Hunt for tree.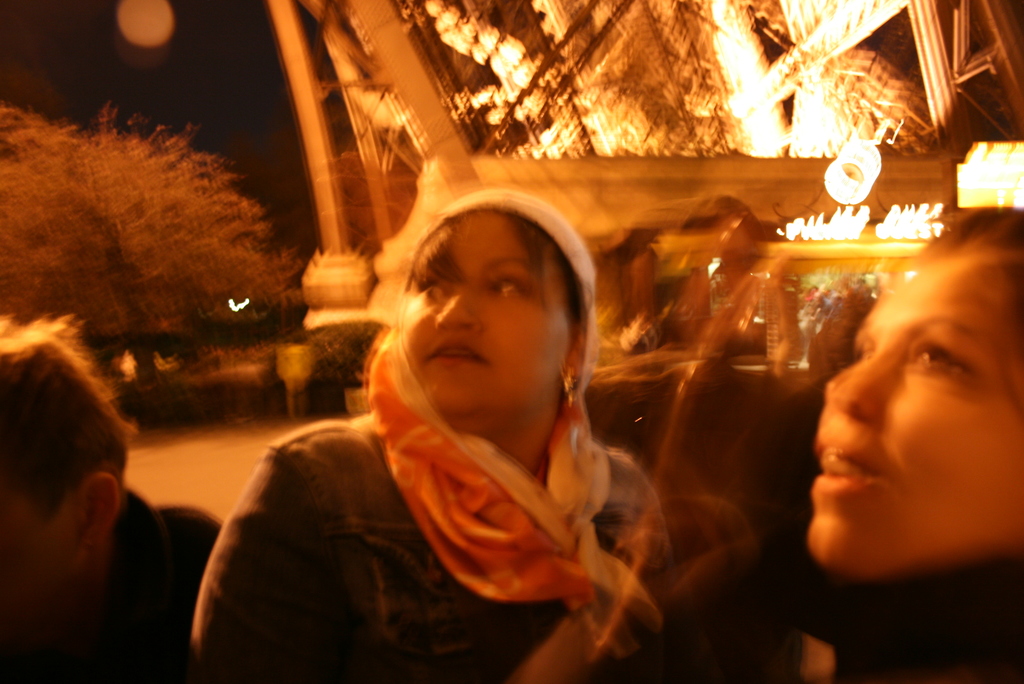
Hunted down at x1=8 y1=81 x2=319 y2=380.
